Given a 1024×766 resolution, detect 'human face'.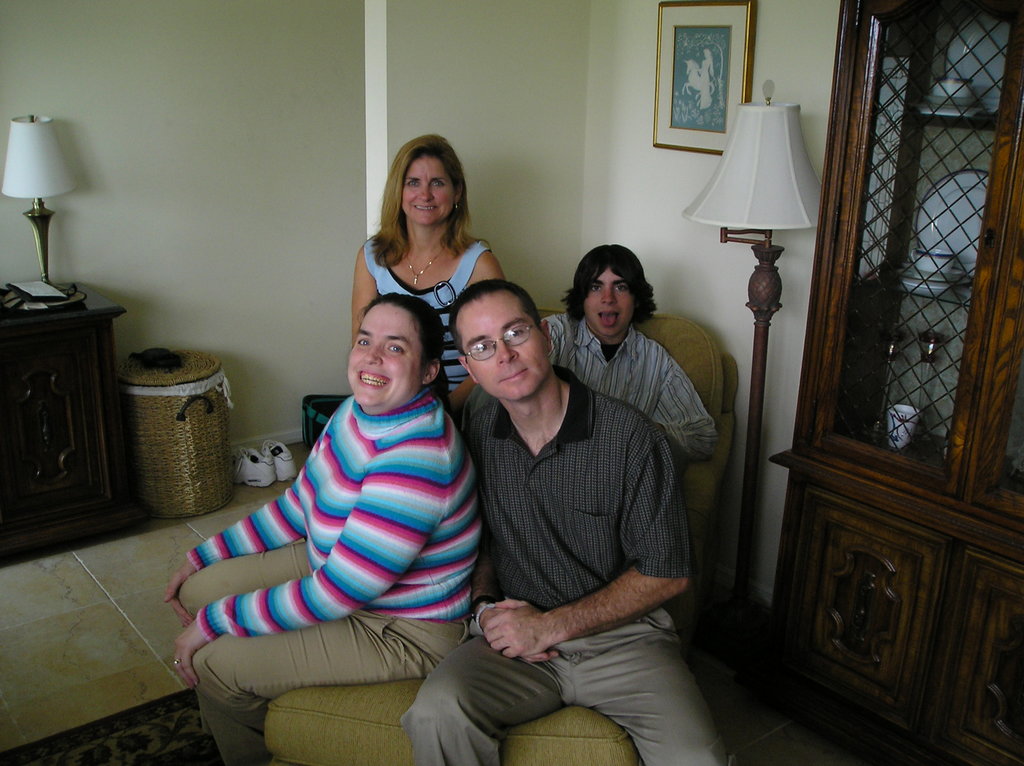
detection(586, 271, 639, 337).
